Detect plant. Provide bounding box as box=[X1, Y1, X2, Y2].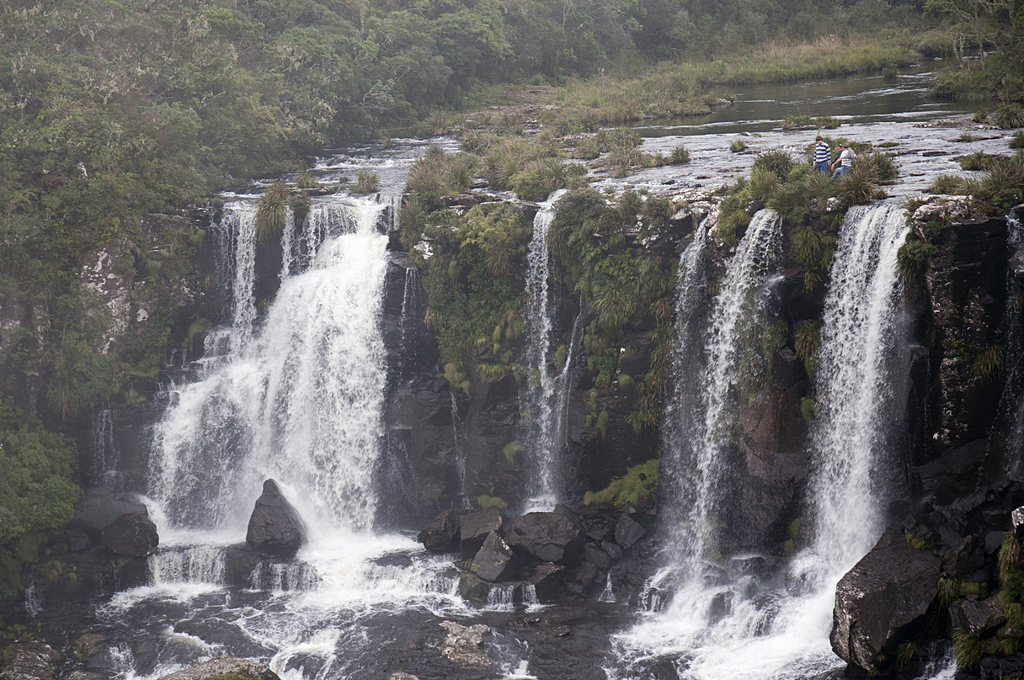
box=[973, 106, 989, 120].
